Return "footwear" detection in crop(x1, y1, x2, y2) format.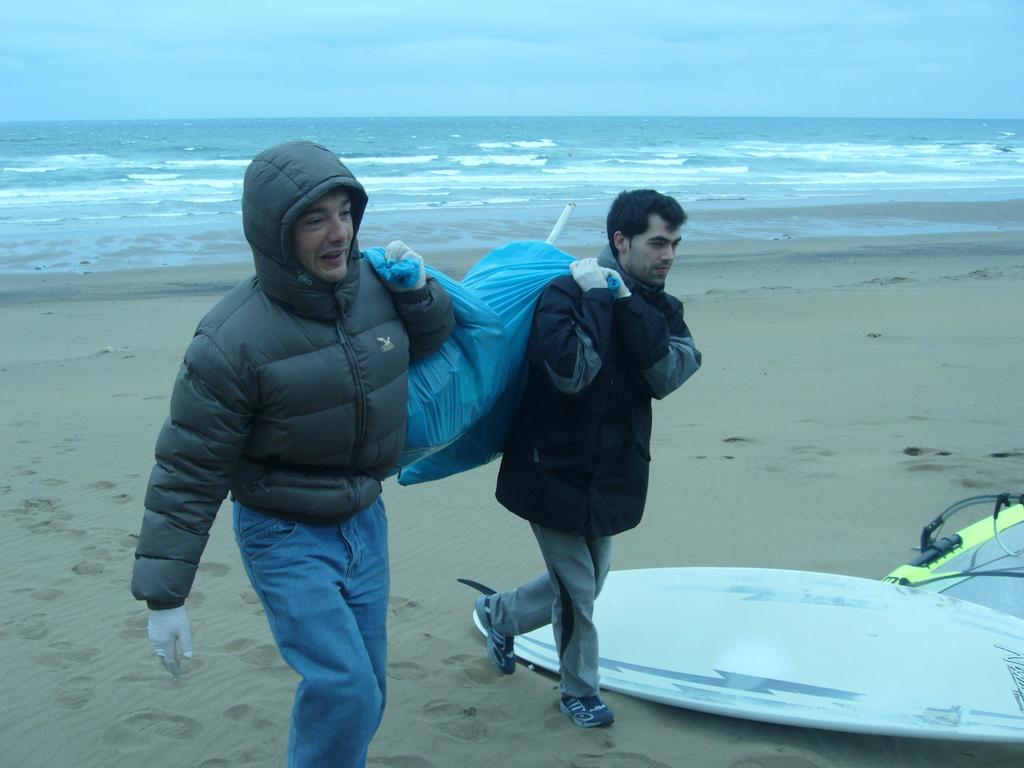
crop(474, 595, 520, 676).
